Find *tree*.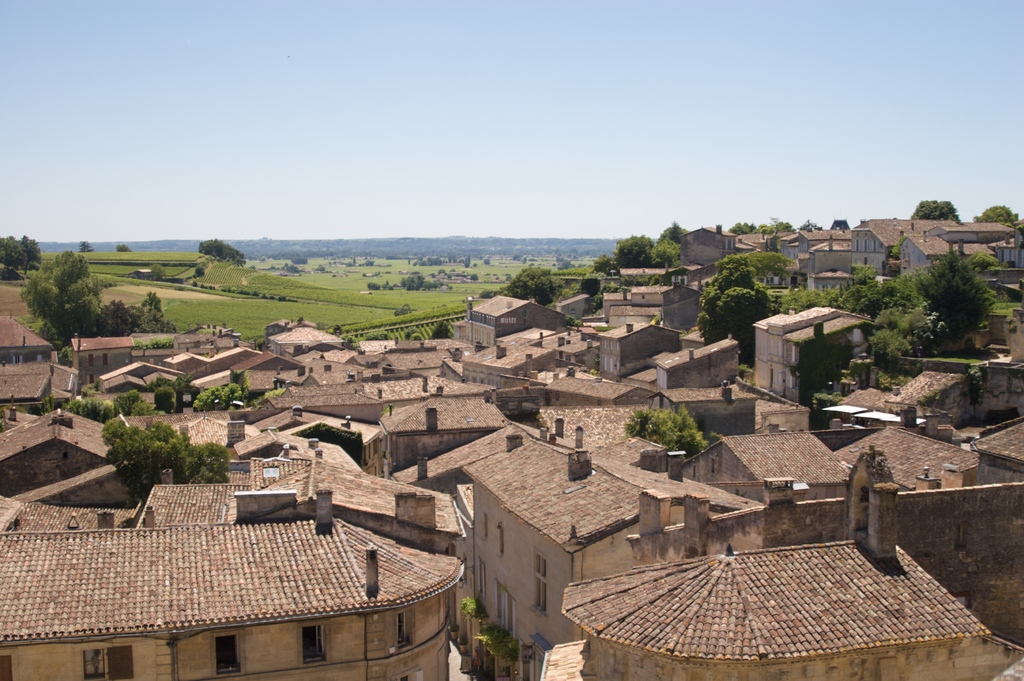
x1=650, y1=239, x2=682, y2=273.
